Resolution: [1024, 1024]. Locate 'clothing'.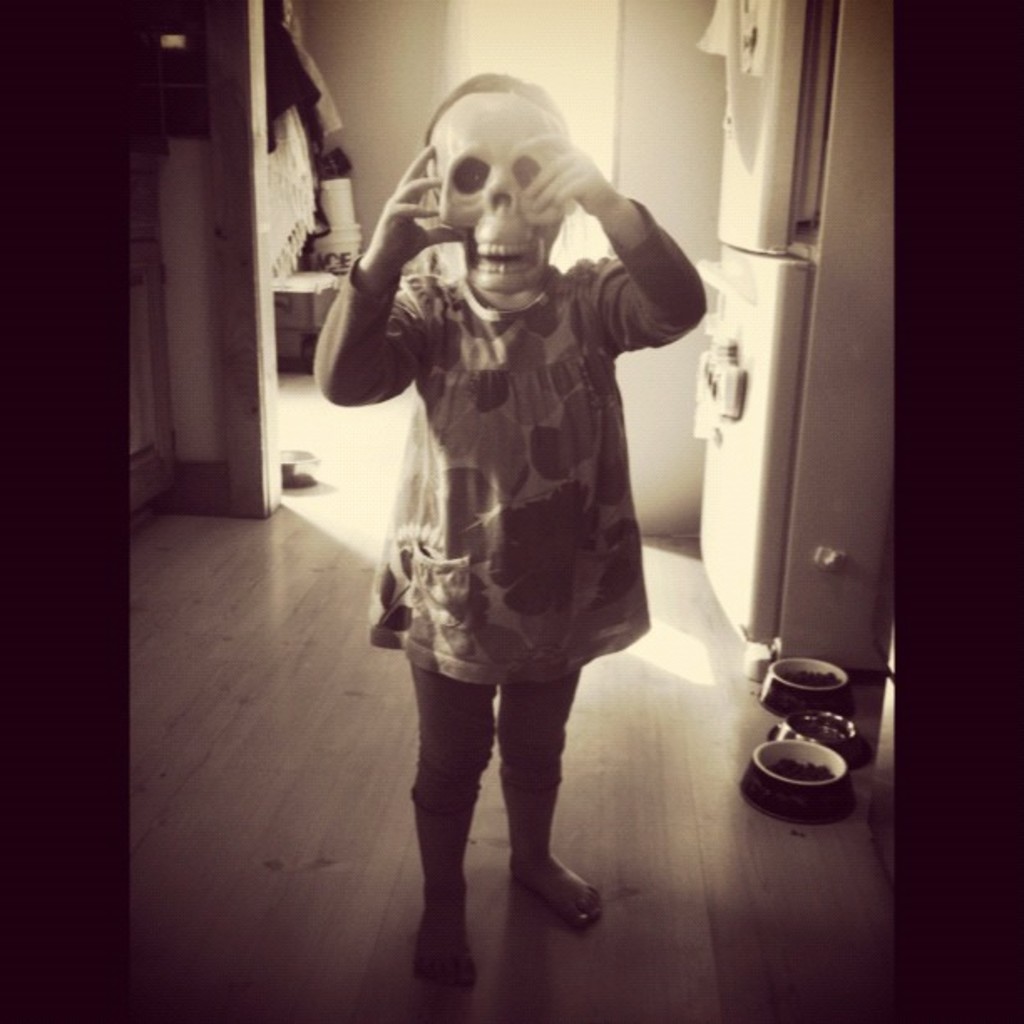
pyautogui.locateOnScreen(313, 77, 728, 850).
